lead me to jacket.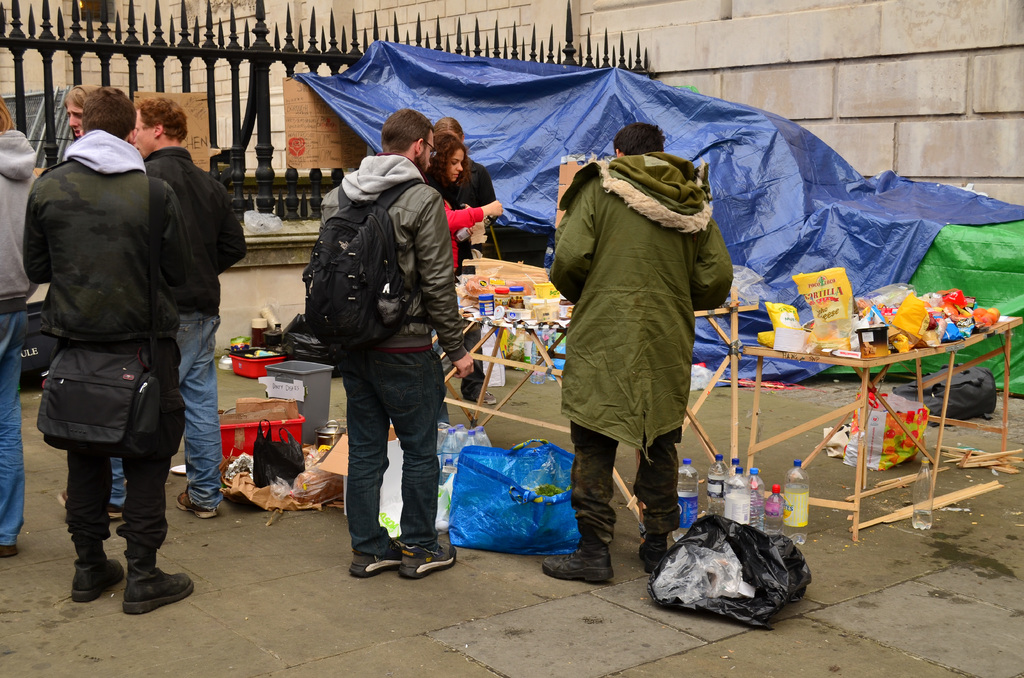
Lead to 144:143:248:314.
